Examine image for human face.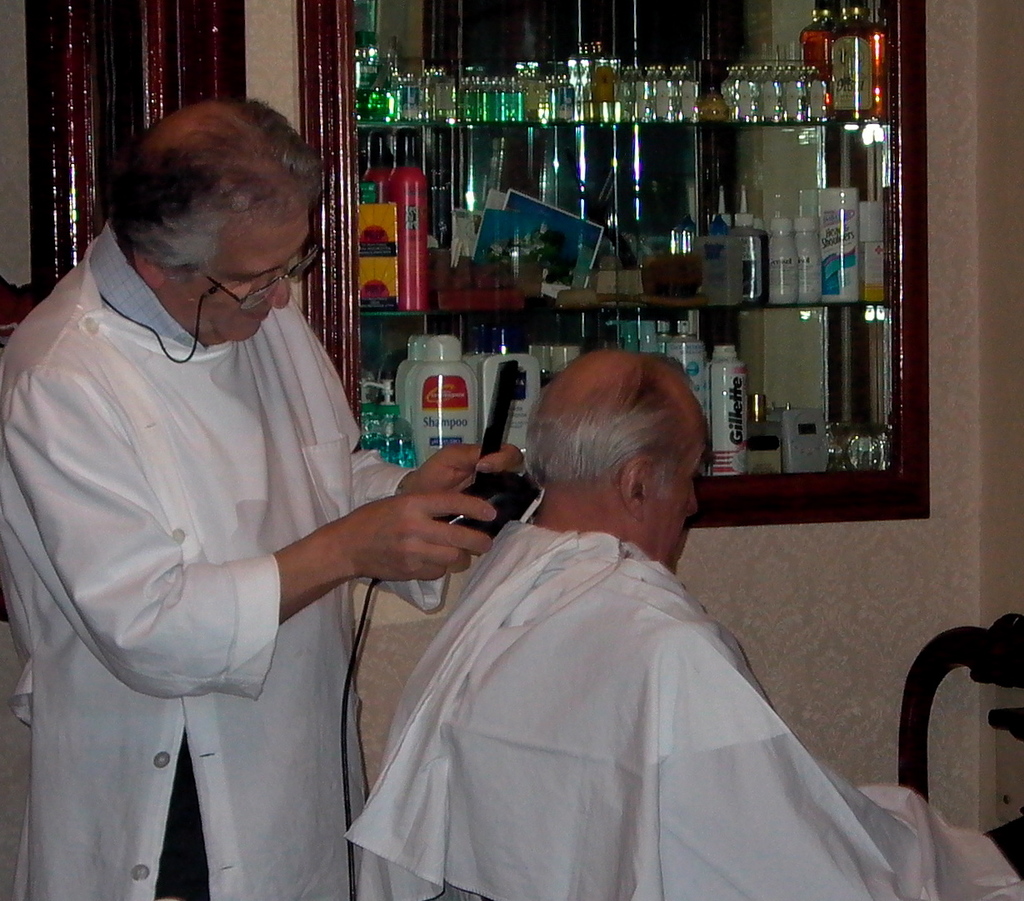
Examination result: <box>168,200,318,342</box>.
